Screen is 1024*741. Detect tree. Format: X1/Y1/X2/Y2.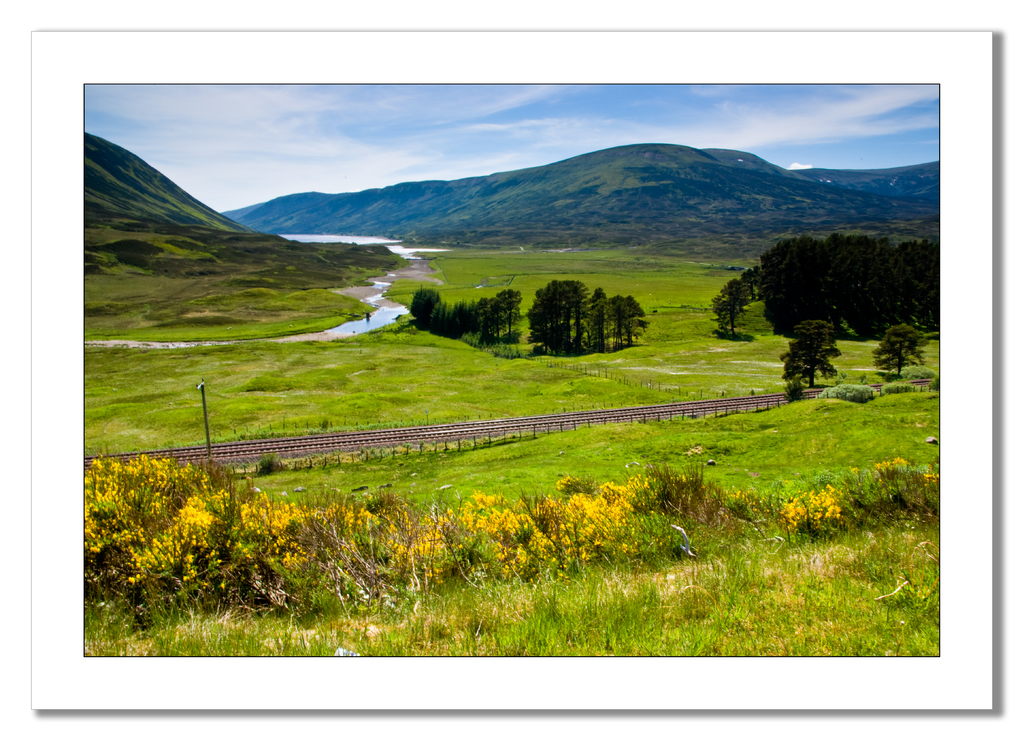
774/321/849/394.
